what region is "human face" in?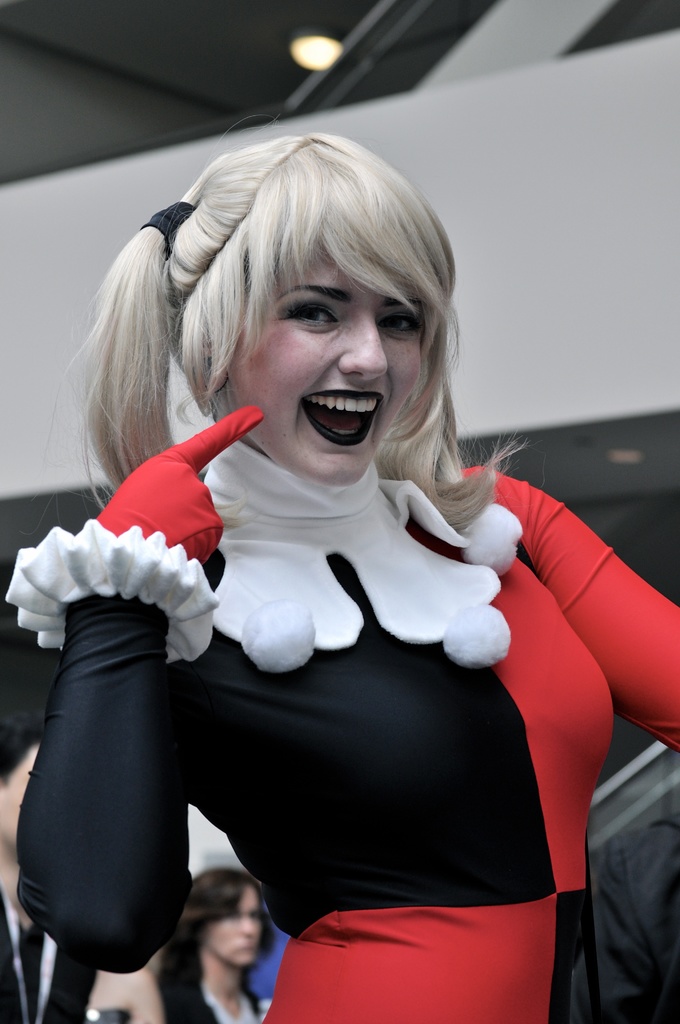
region(227, 243, 423, 487).
